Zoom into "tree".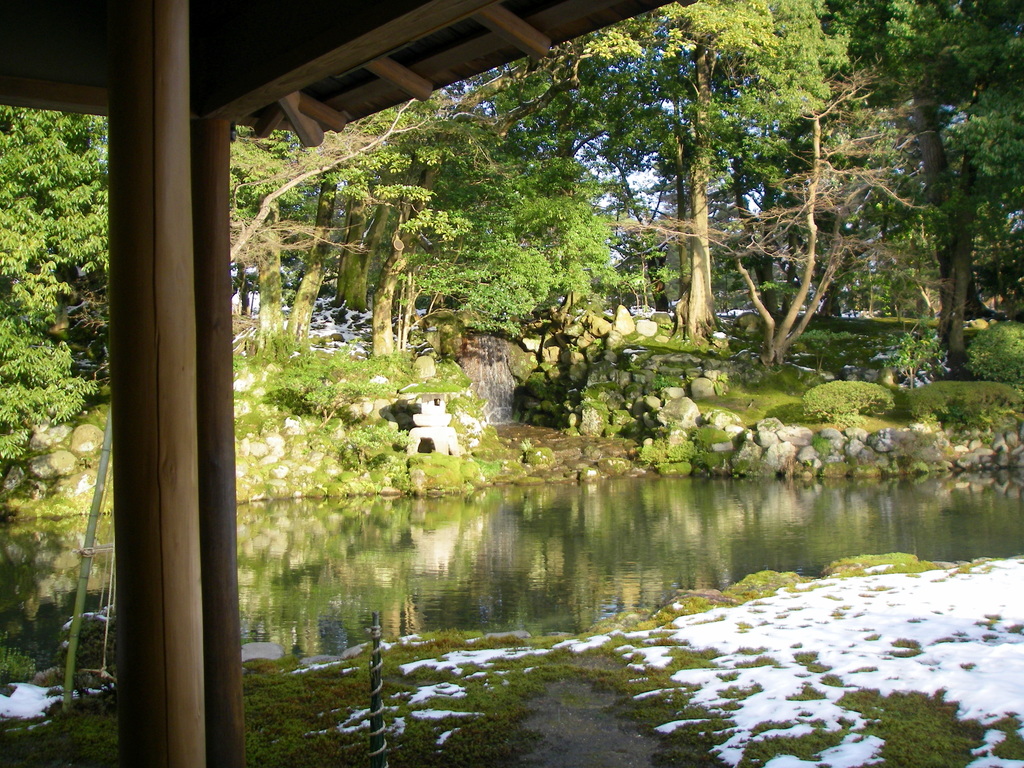
Zoom target: (x1=0, y1=0, x2=1023, y2=461).
